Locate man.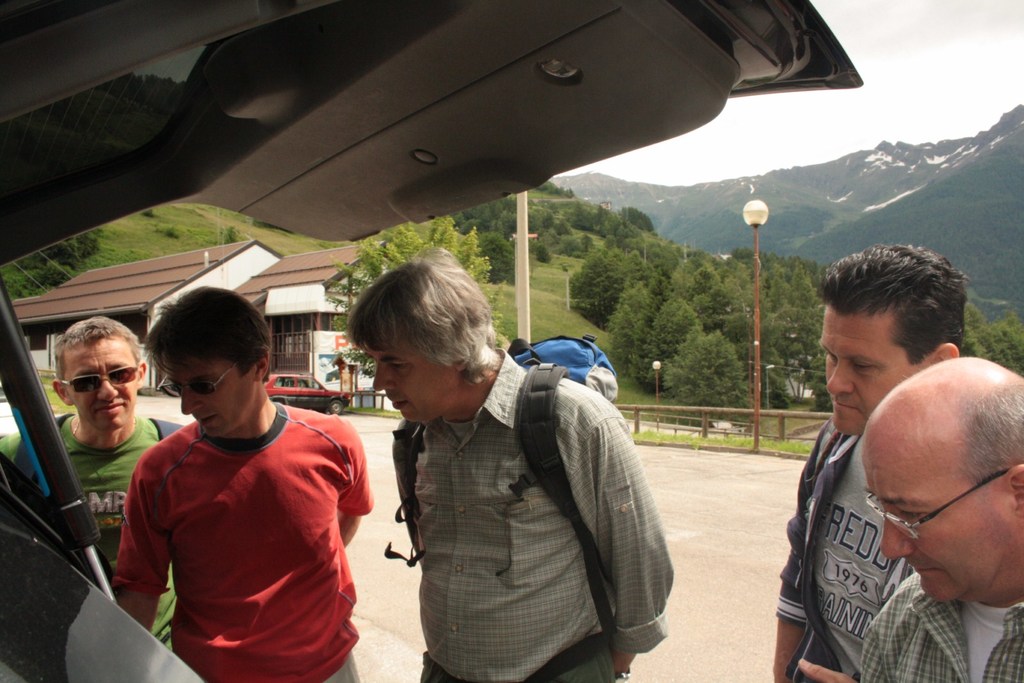
Bounding box: crop(767, 243, 964, 682).
